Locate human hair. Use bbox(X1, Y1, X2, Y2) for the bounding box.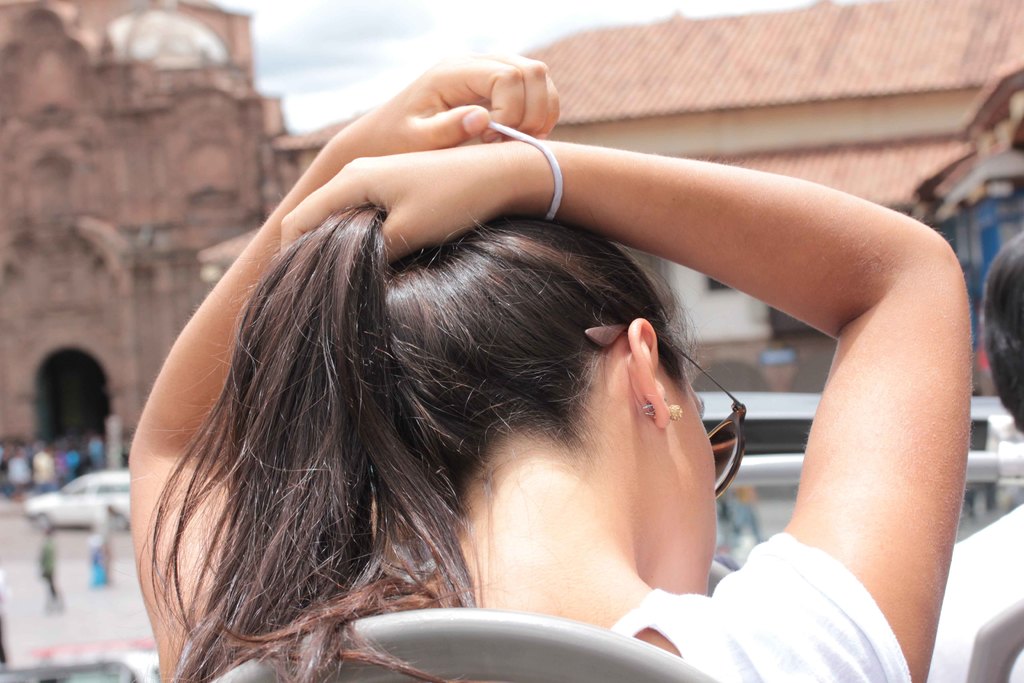
bbox(131, 199, 689, 655).
